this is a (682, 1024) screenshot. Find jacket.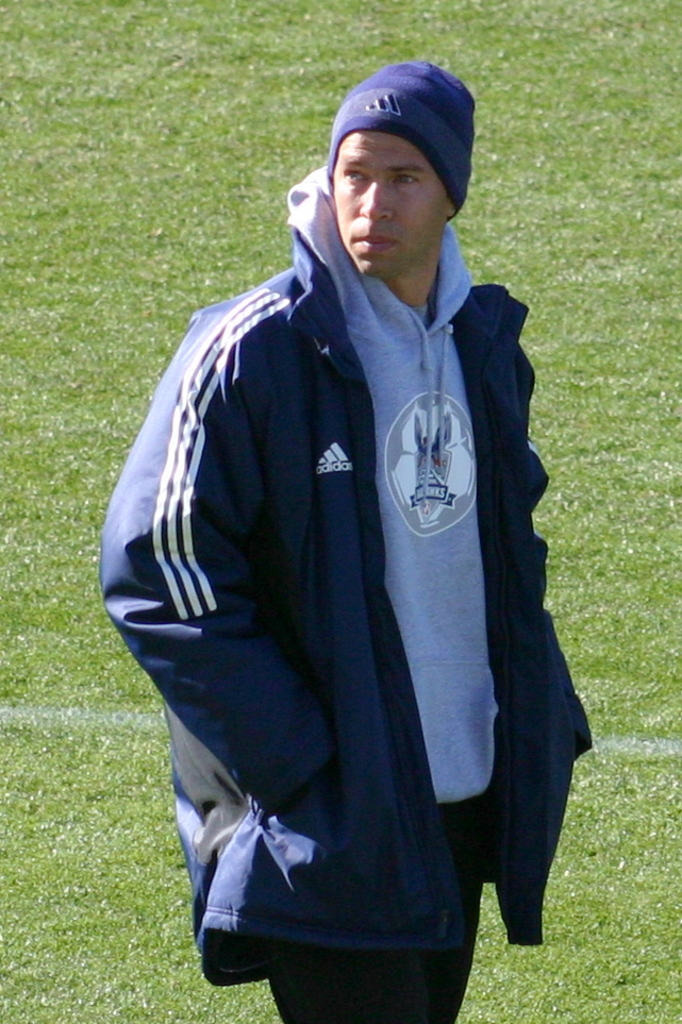
Bounding box: {"x1": 157, "y1": 183, "x2": 567, "y2": 892}.
